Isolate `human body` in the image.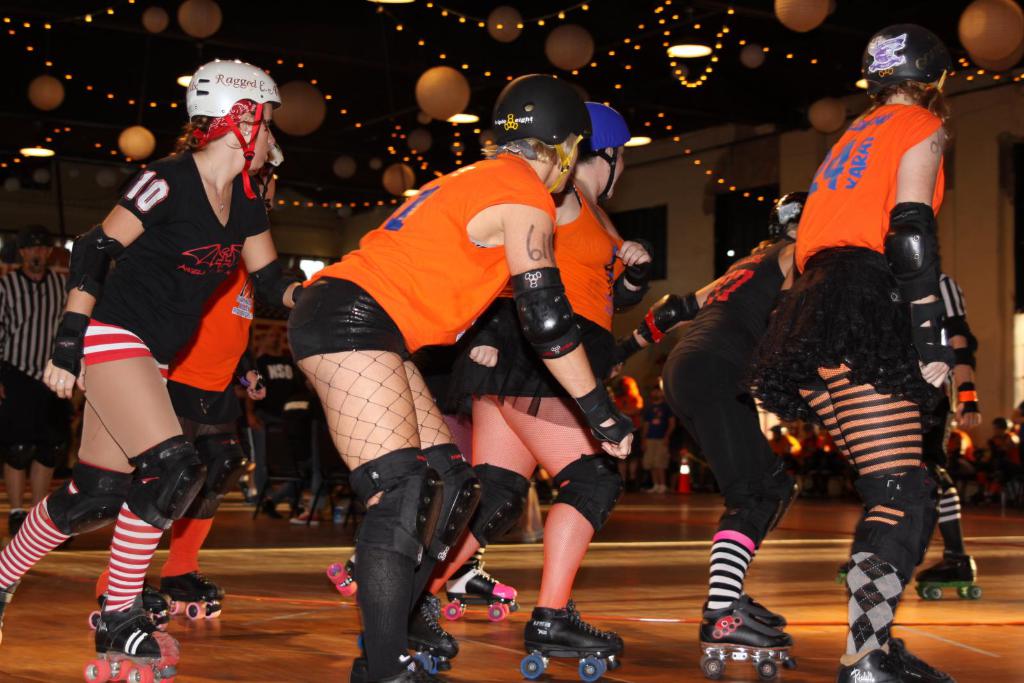
Isolated region: <bbox>632, 220, 815, 643</bbox>.
